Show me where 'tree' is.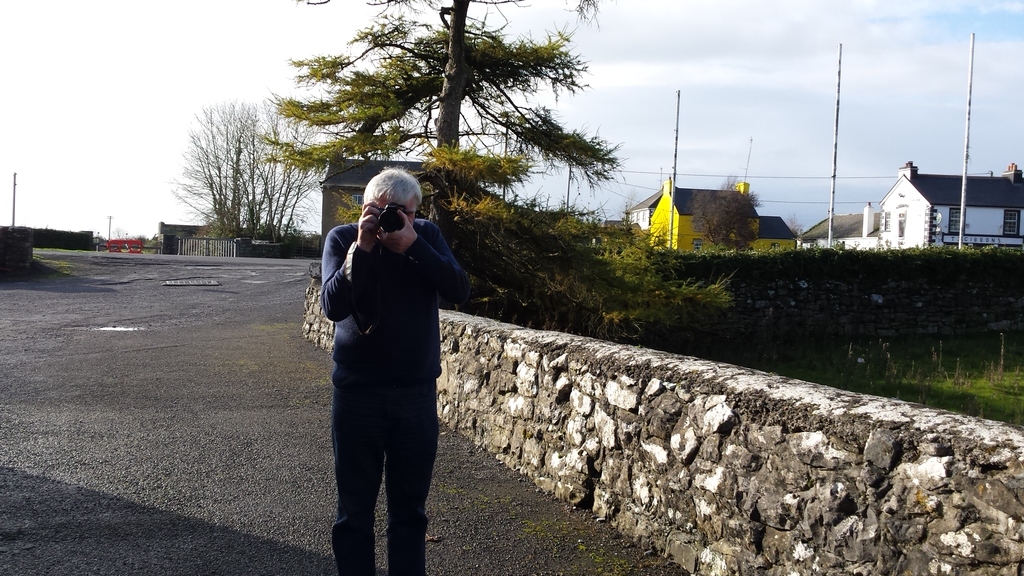
'tree' is at l=685, t=178, r=756, b=255.
